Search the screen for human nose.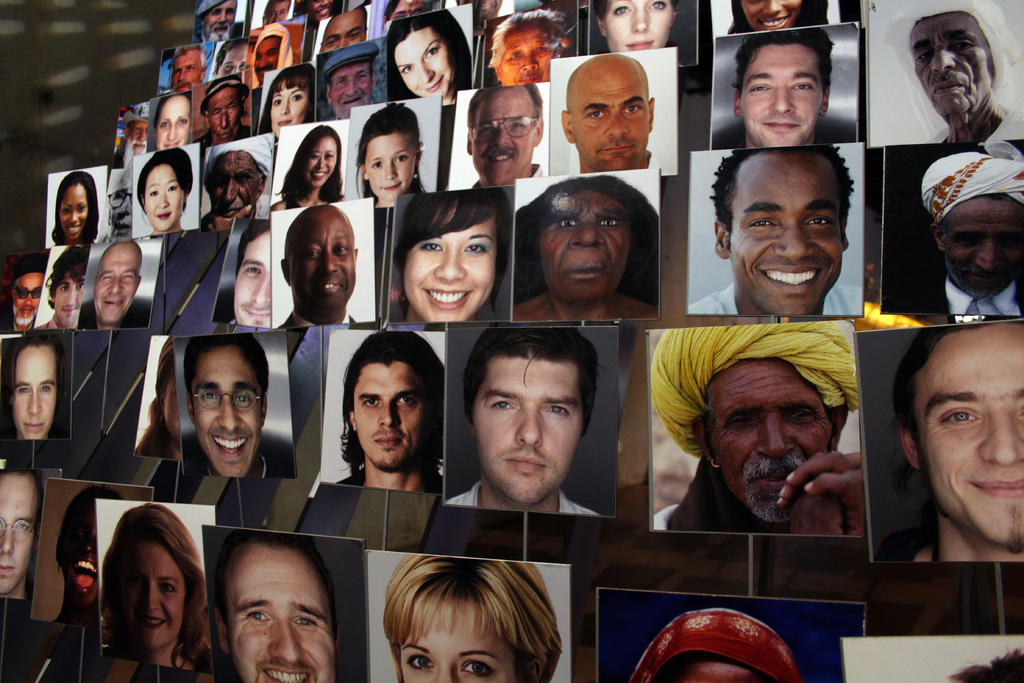
Found at 158 192 170 210.
